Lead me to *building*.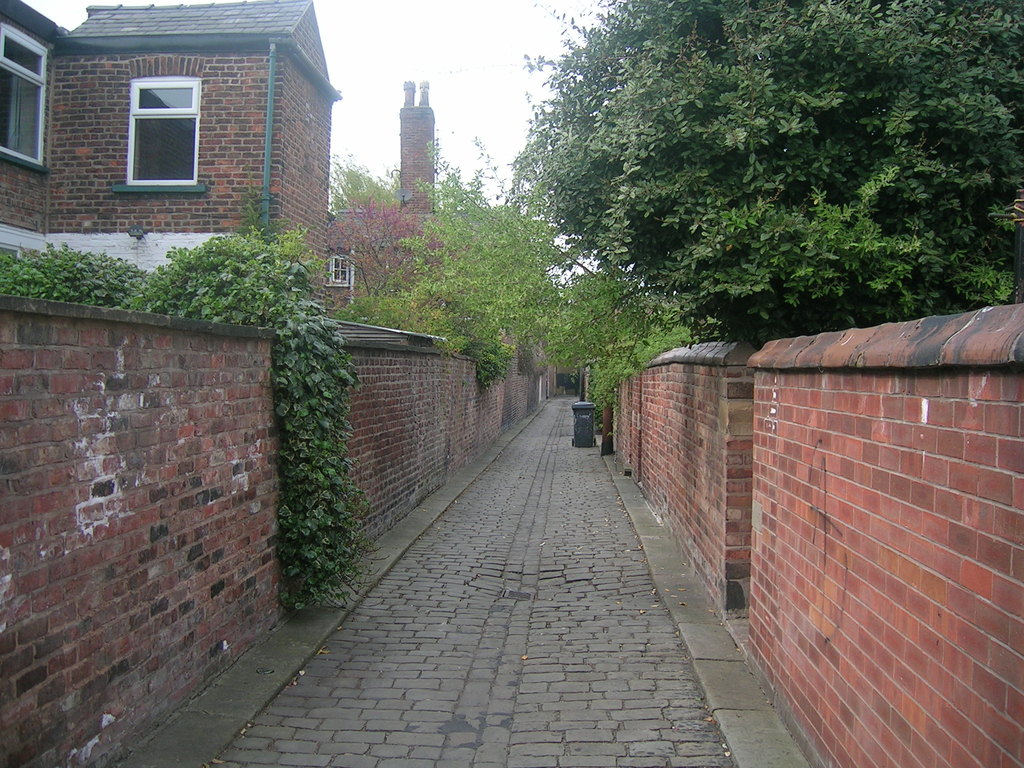
Lead to [320, 71, 489, 321].
